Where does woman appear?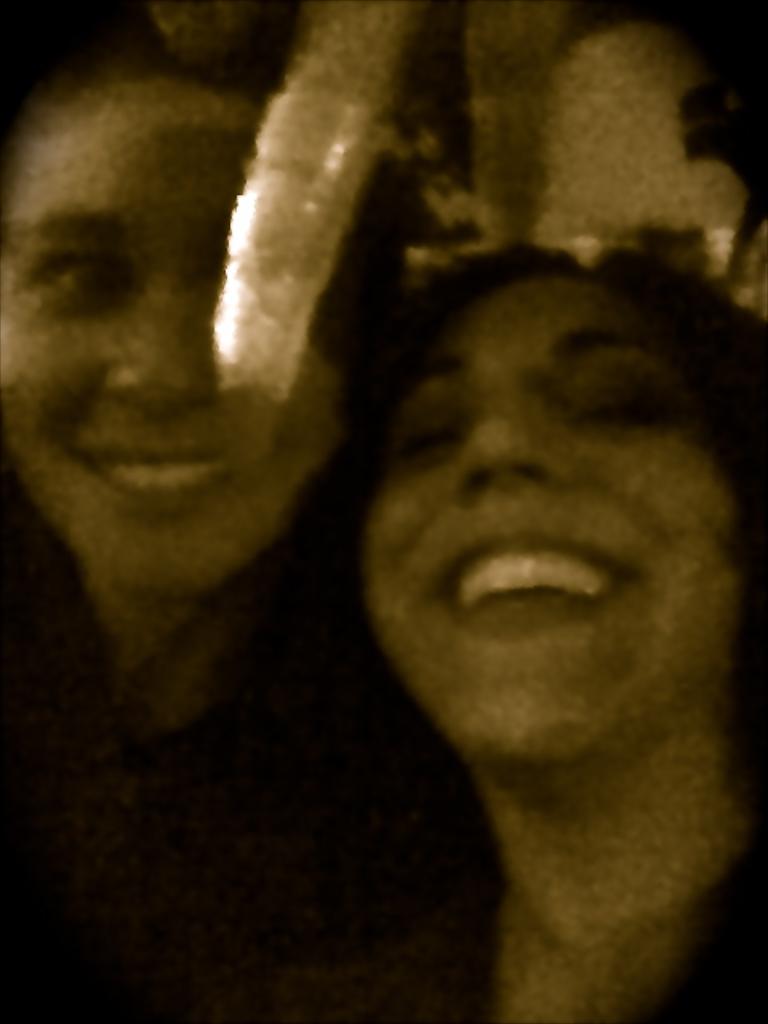
Appears at BBox(336, 238, 766, 1022).
